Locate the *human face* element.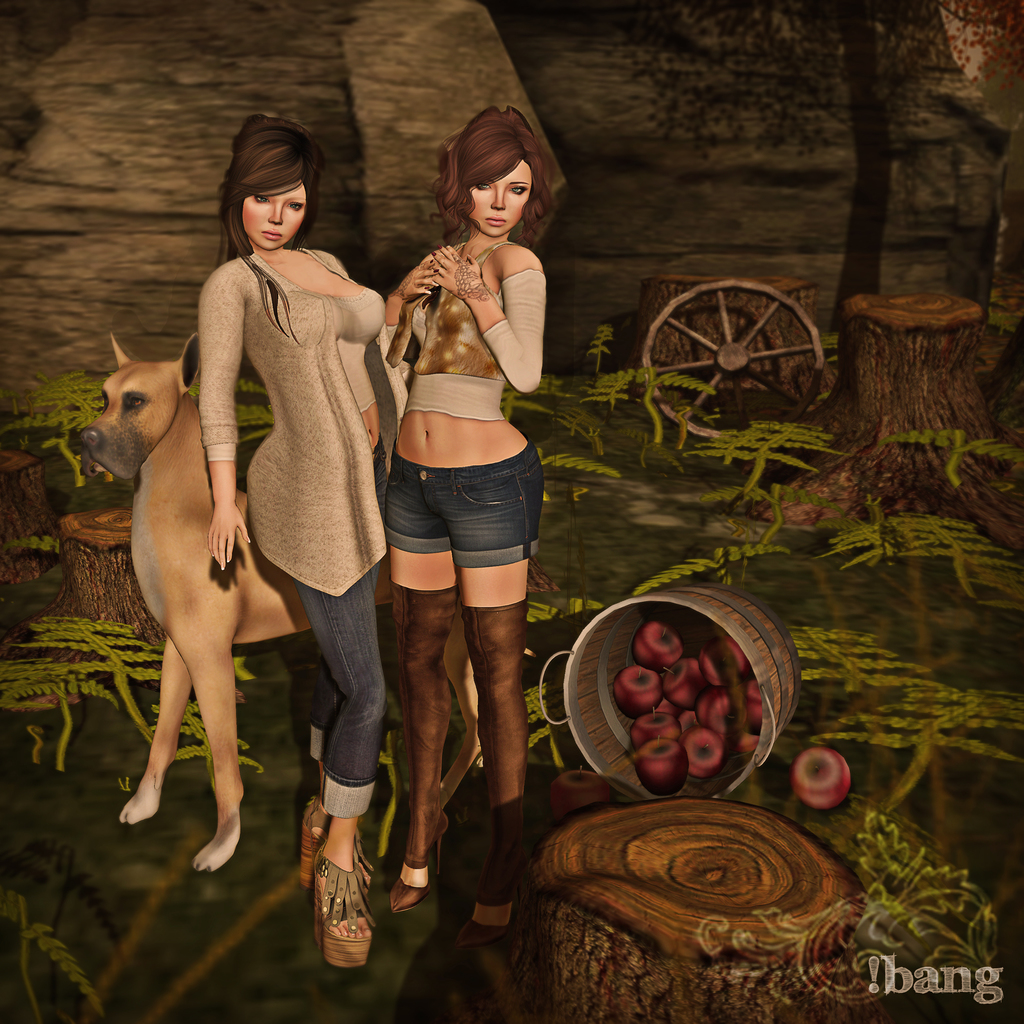
Element bbox: 228:170:311:252.
